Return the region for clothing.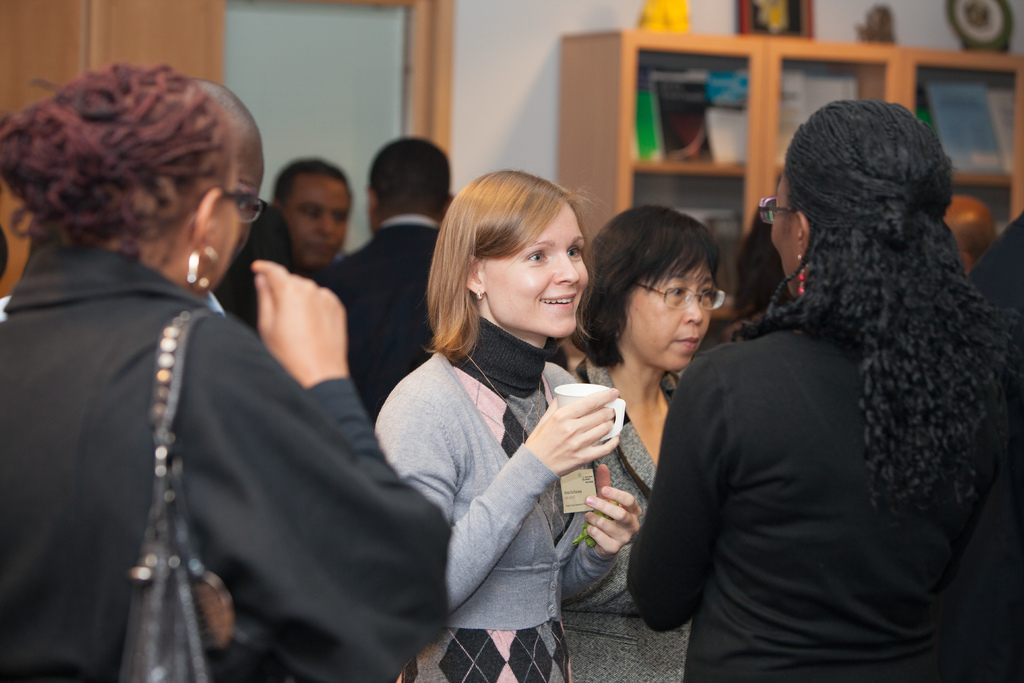
select_region(376, 307, 632, 682).
